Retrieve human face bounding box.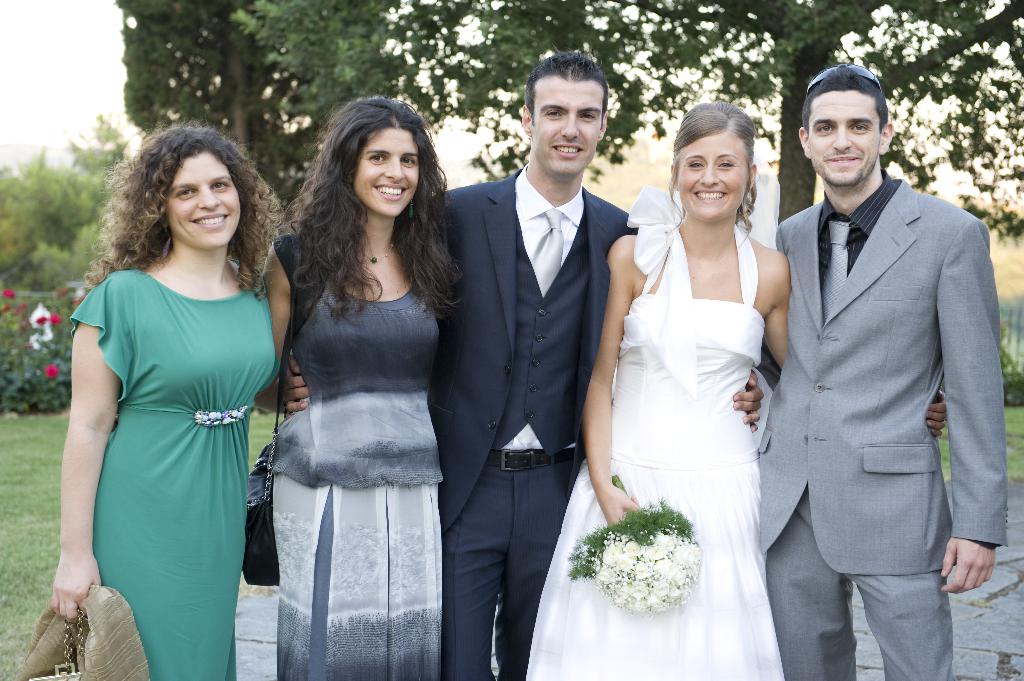
Bounding box: crop(165, 153, 241, 247).
